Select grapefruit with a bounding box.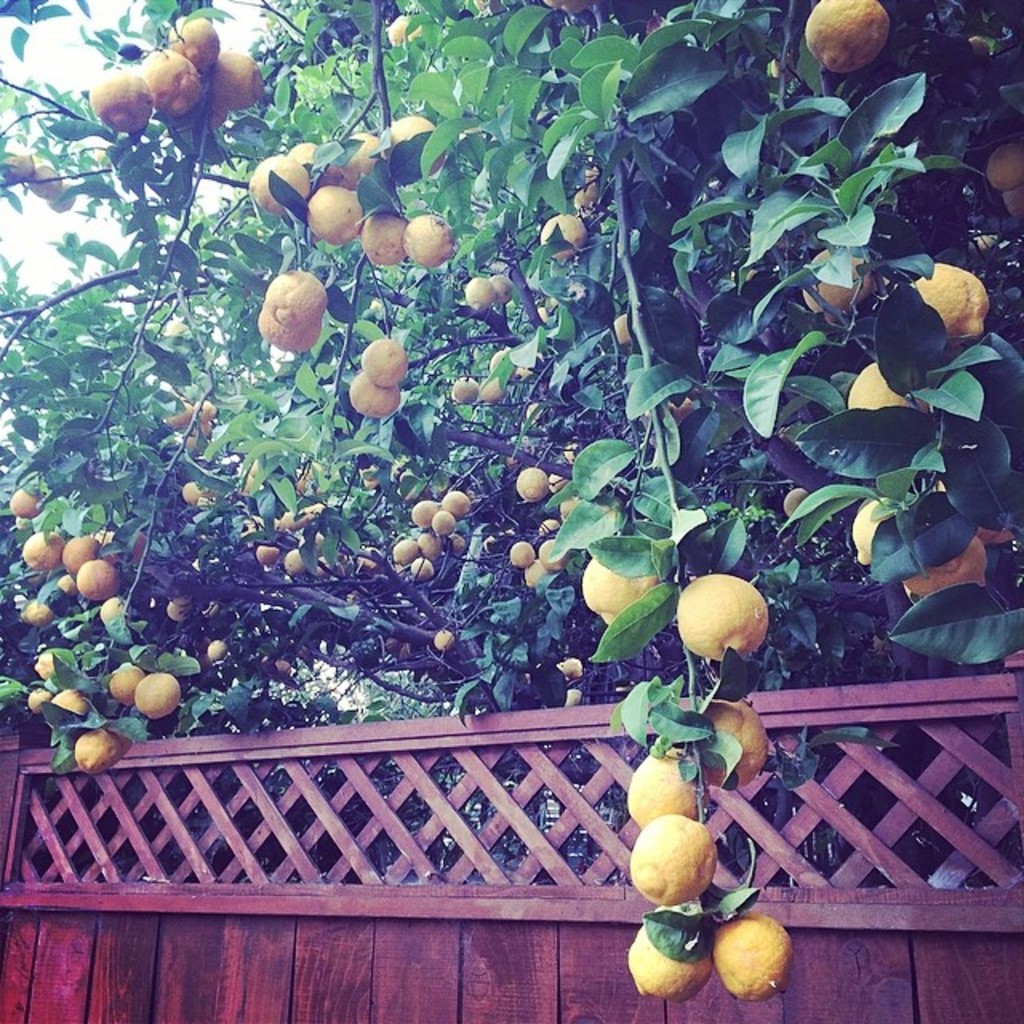
[x1=526, y1=566, x2=541, y2=589].
